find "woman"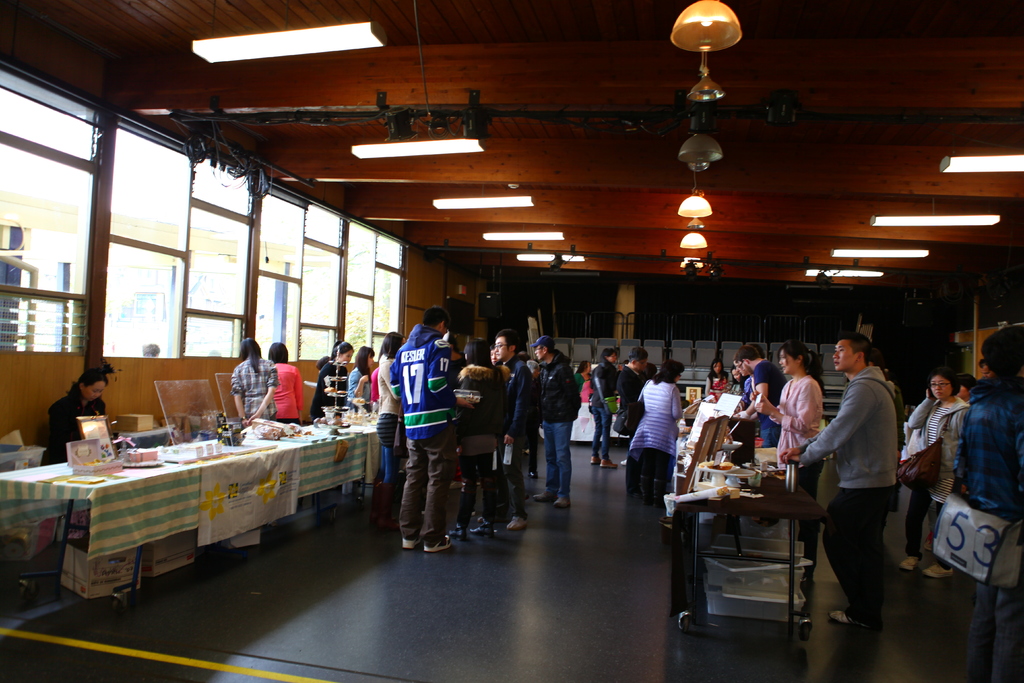
[x1=635, y1=363, x2=697, y2=525]
